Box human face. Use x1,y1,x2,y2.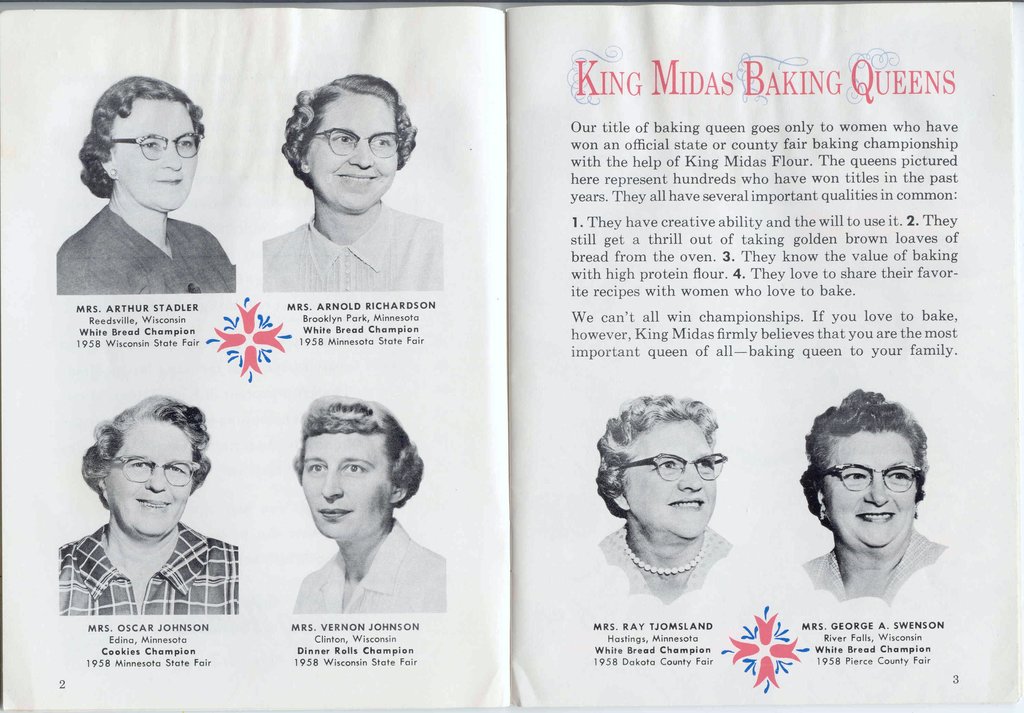
619,420,719,537.
